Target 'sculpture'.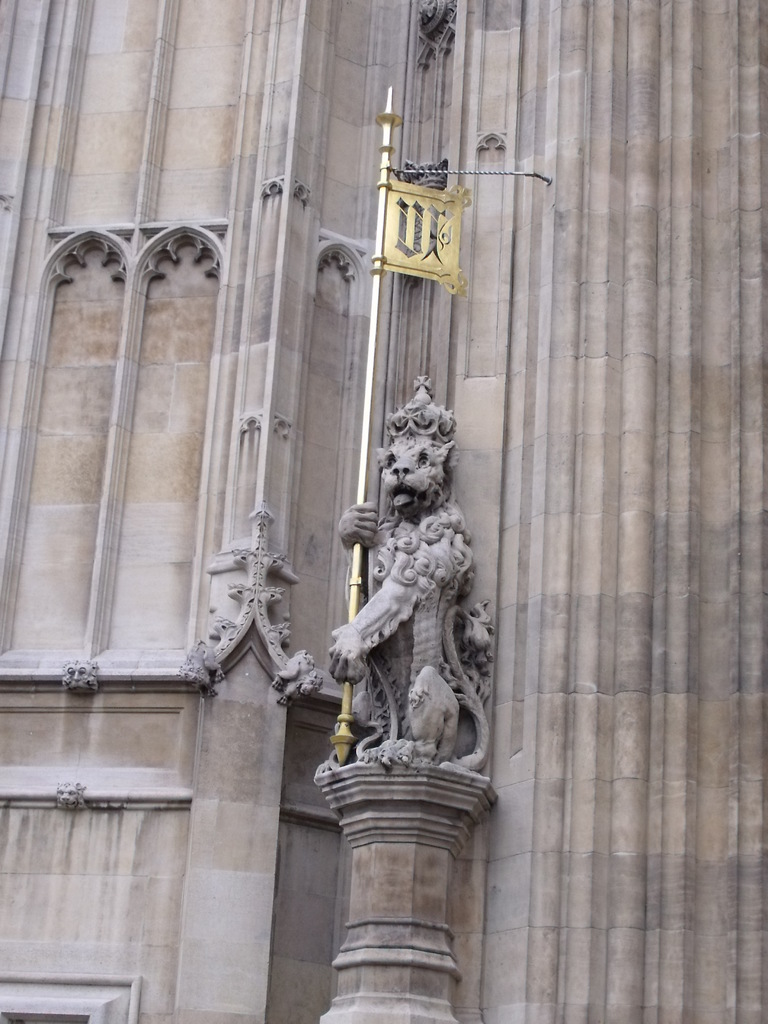
Target region: crop(324, 373, 489, 809).
